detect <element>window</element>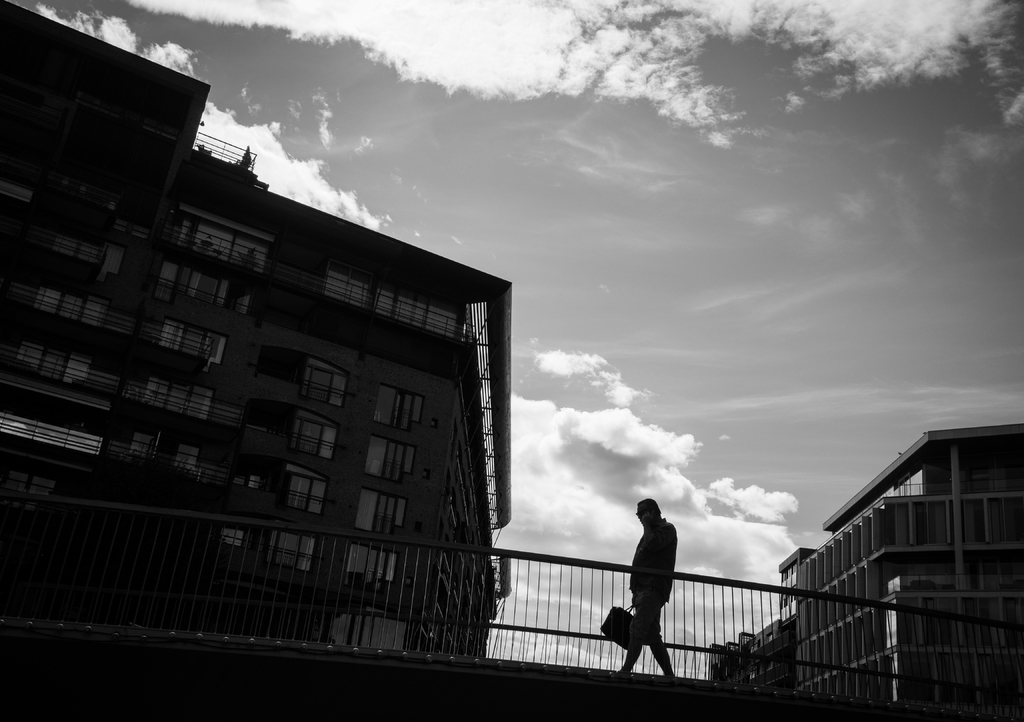
164 316 220 374
